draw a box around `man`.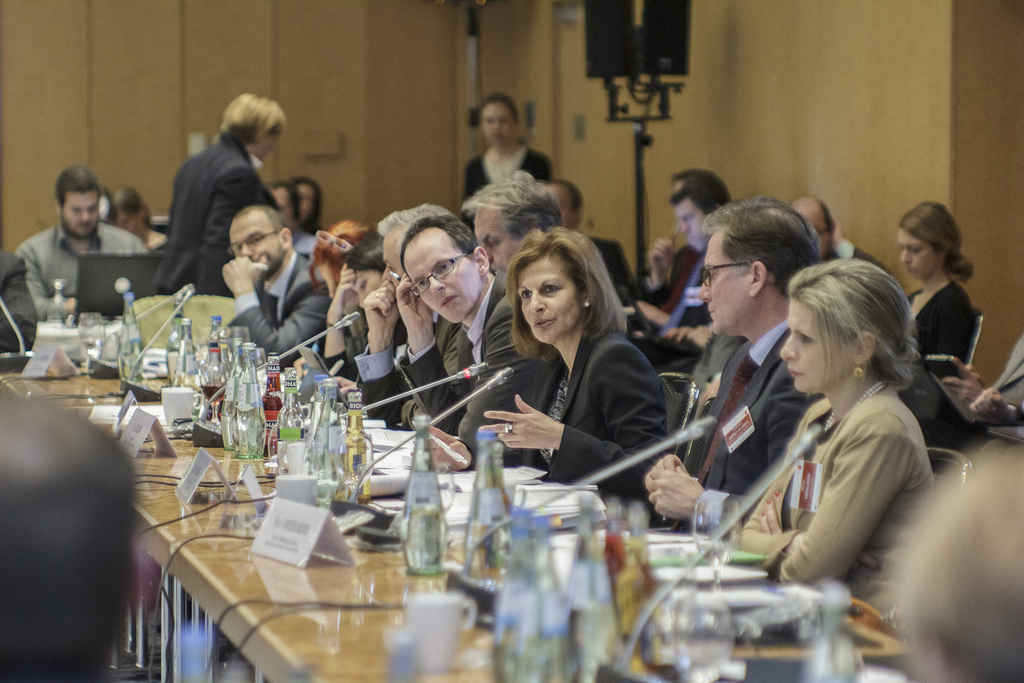
0 161 135 317.
